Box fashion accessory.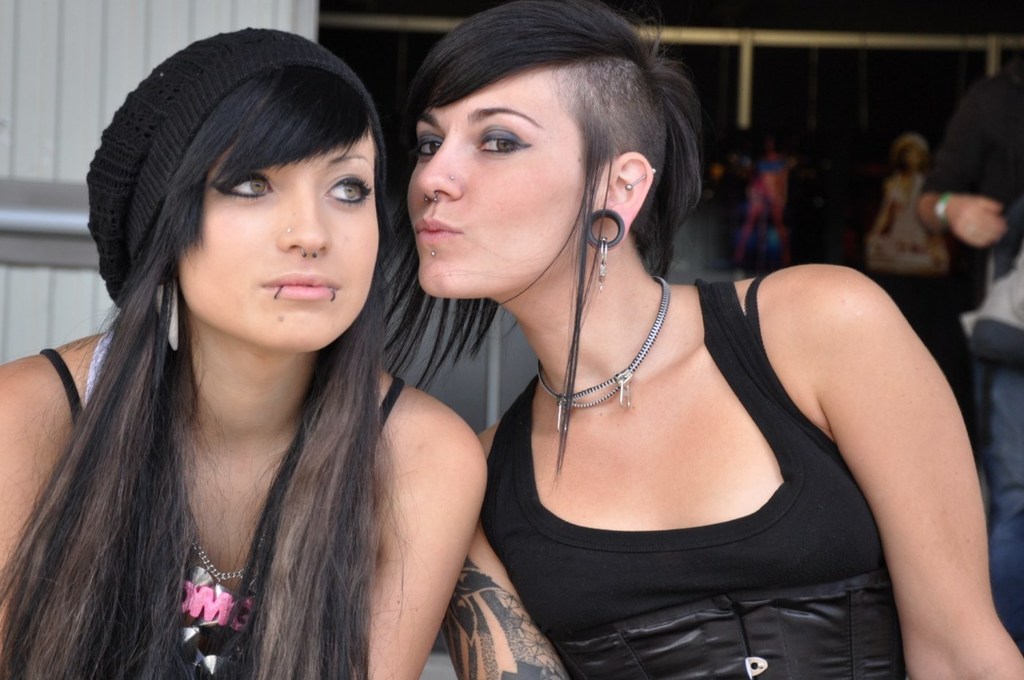
rect(177, 530, 268, 634).
